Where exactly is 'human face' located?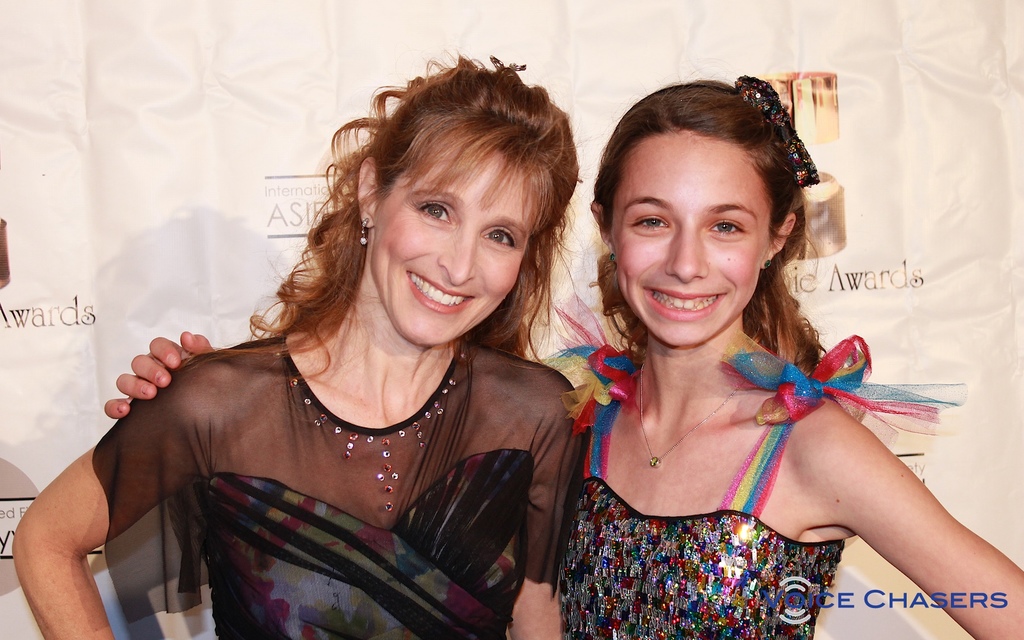
Its bounding box is <region>611, 138, 769, 346</region>.
